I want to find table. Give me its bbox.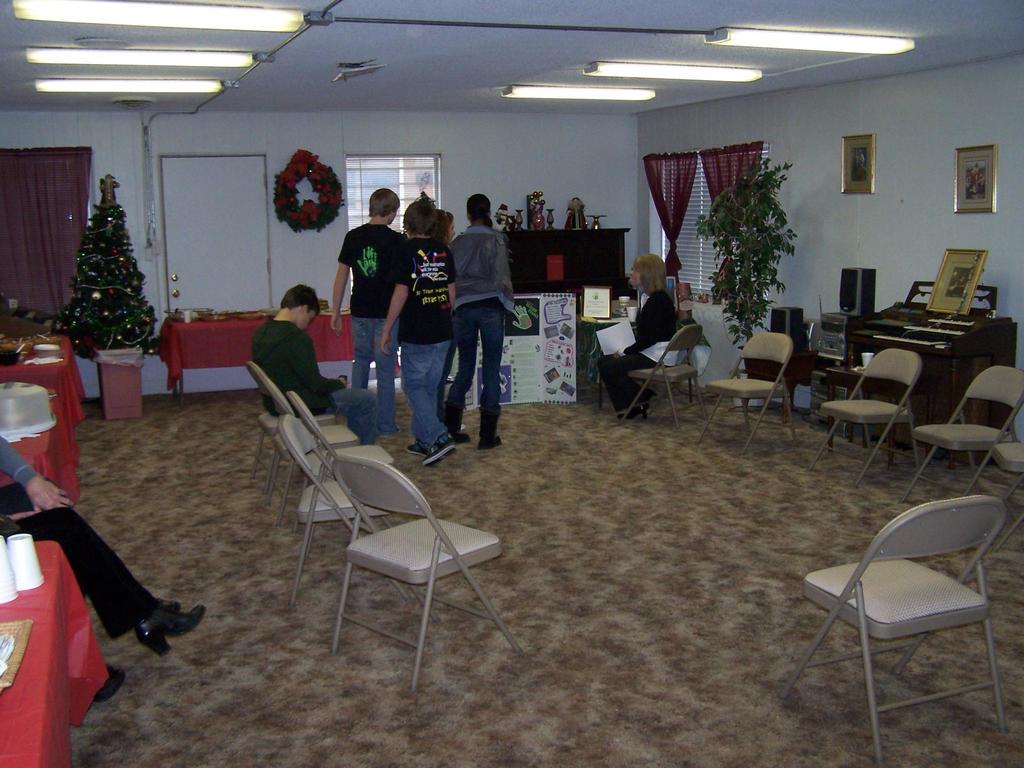
579,317,622,387.
